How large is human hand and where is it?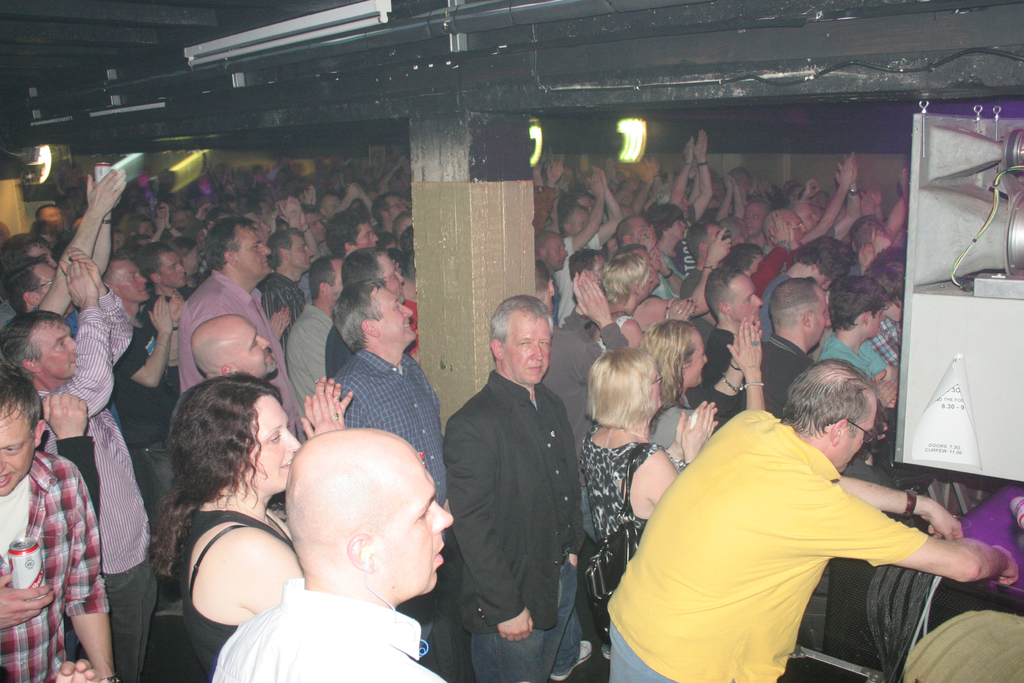
Bounding box: l=168, t=292, r=181, b=320.
